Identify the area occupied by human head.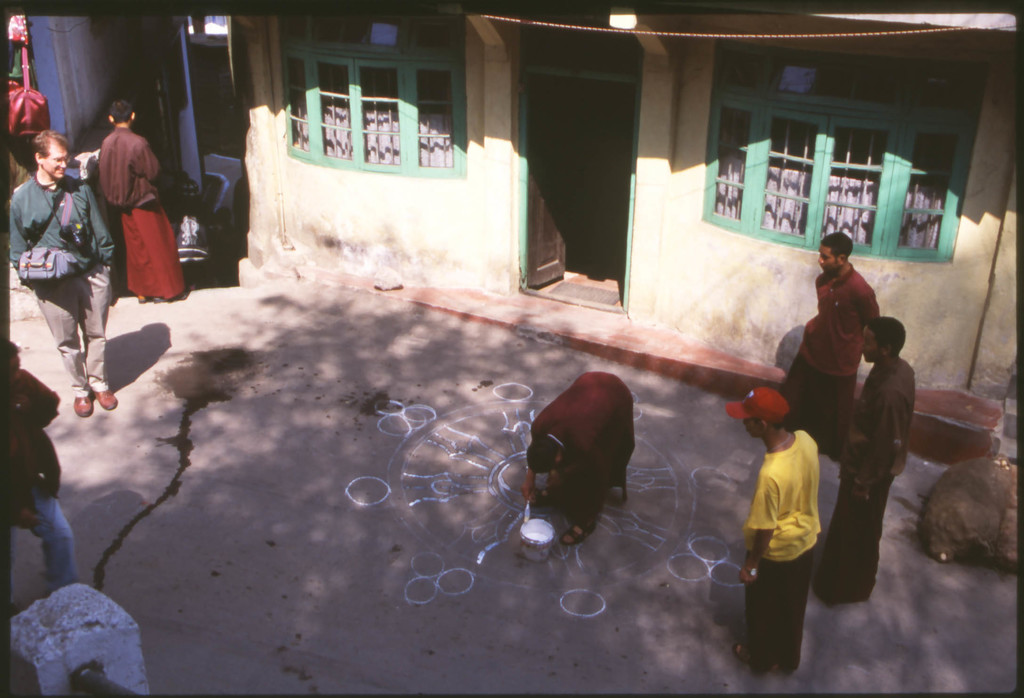
Area: <region>104, 99, 136, 129</region>.
